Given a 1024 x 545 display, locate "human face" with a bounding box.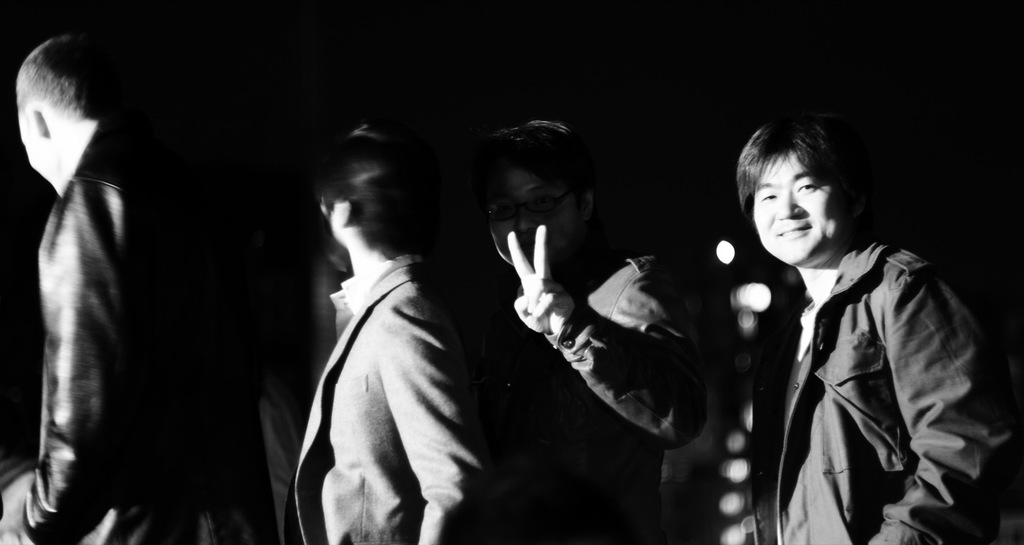
Located: 13/108/69/201.
